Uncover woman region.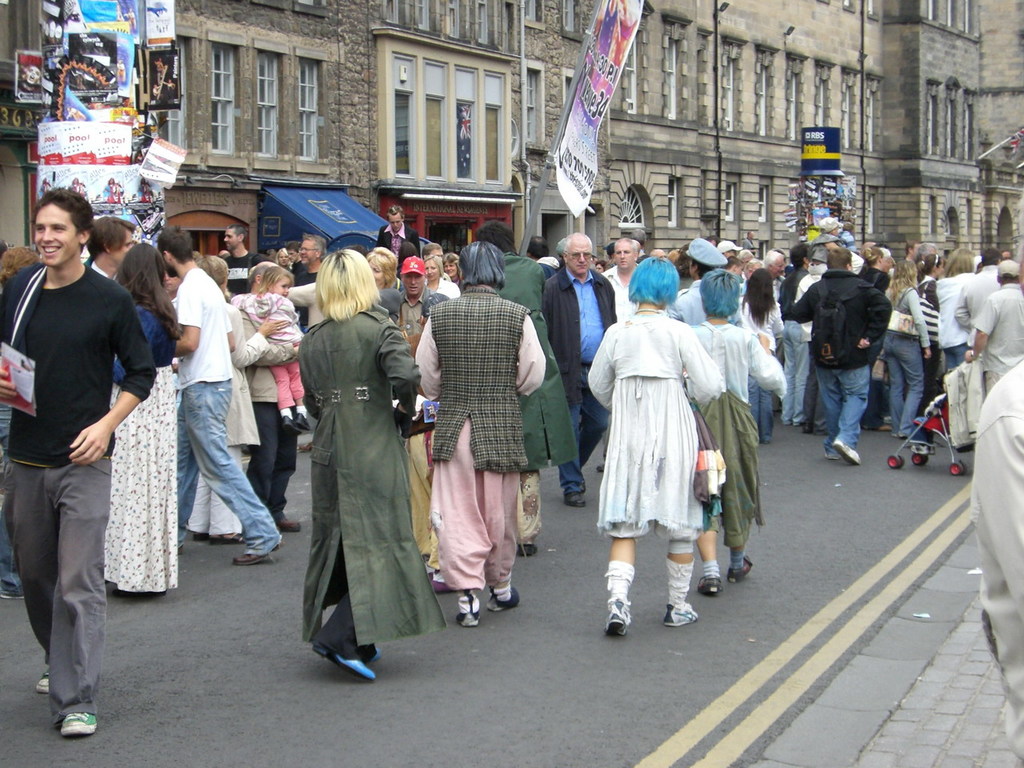
Uncovered: x1=107, y1=234, x2=182, y2=597.
